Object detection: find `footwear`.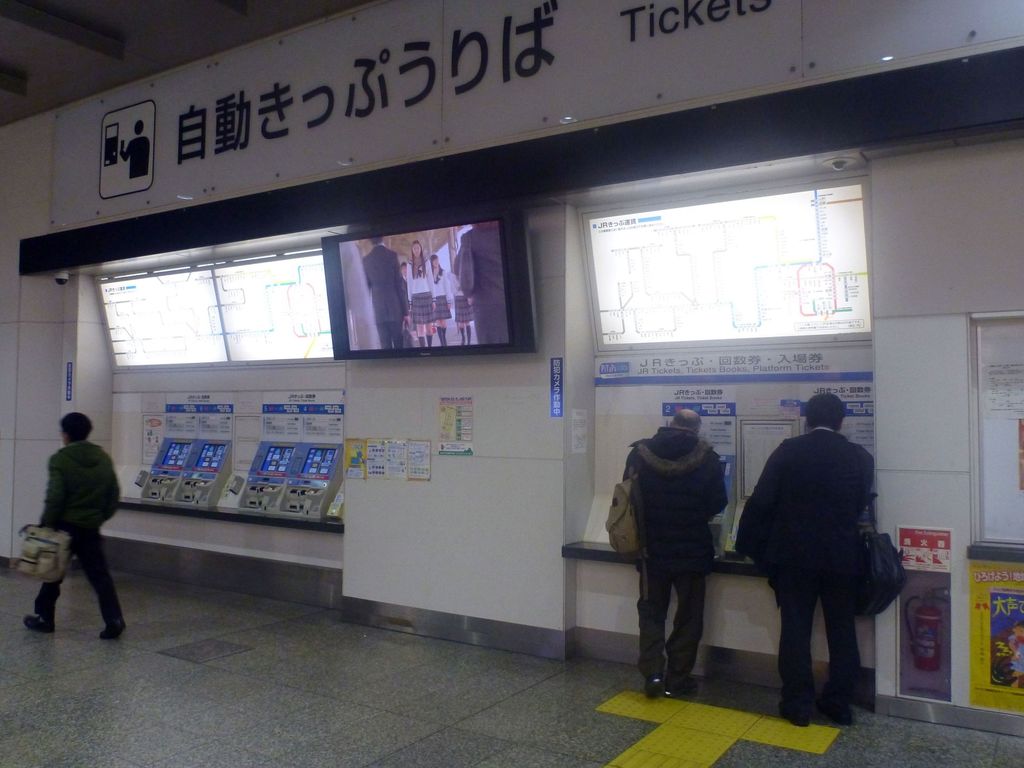
816/699/856/725.
